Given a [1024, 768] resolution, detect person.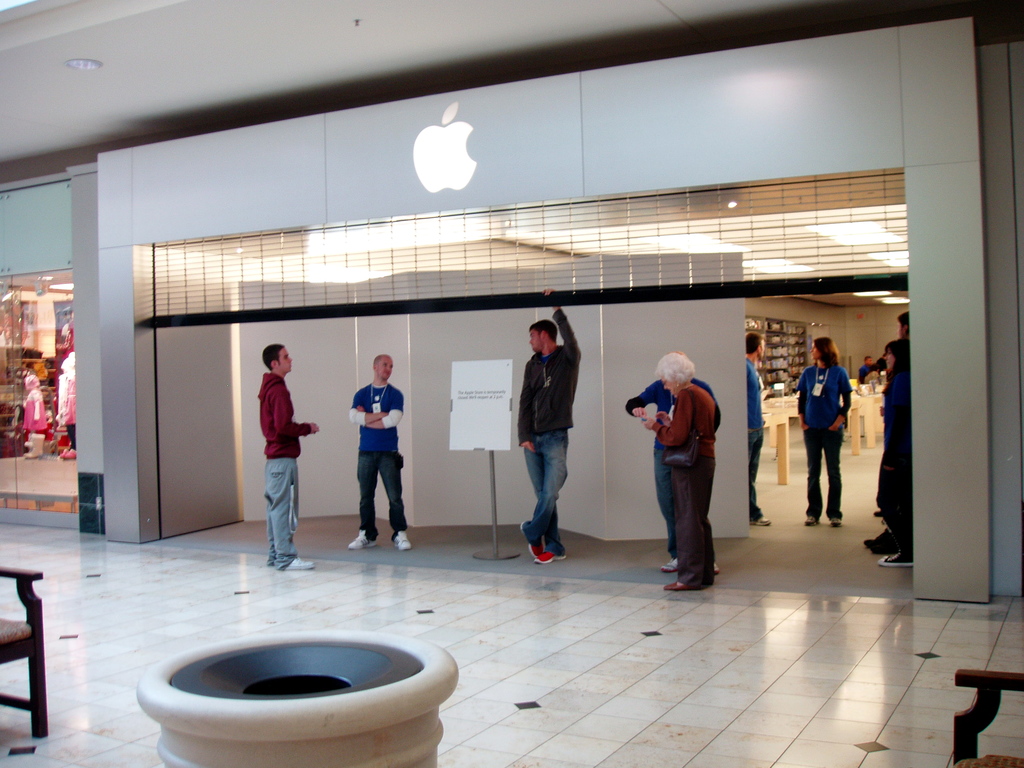
bbox=(515, 289, 584, 569).
